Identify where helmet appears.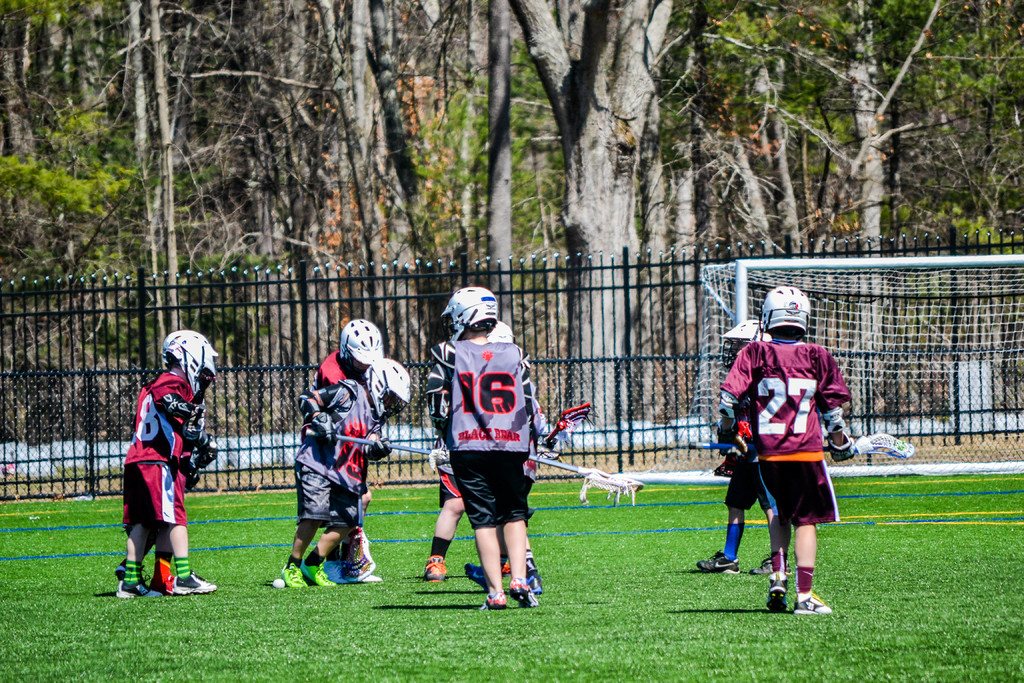
Appears at rect(363, 357, 414, 423).
